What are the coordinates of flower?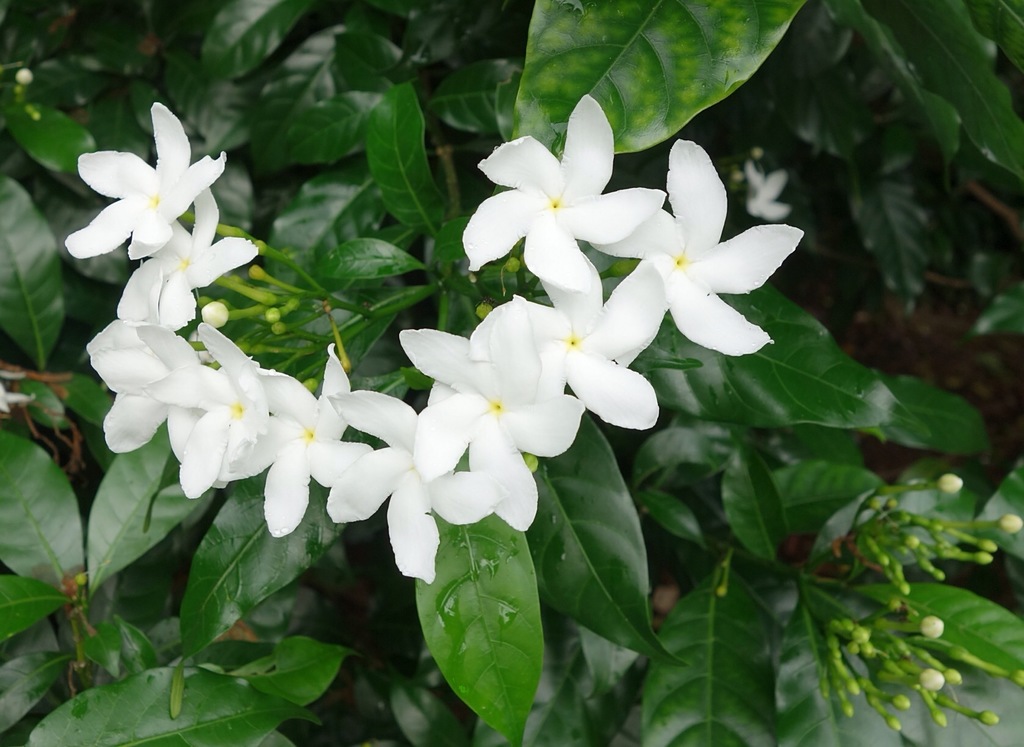
box=[93, 315, 223, 474].
